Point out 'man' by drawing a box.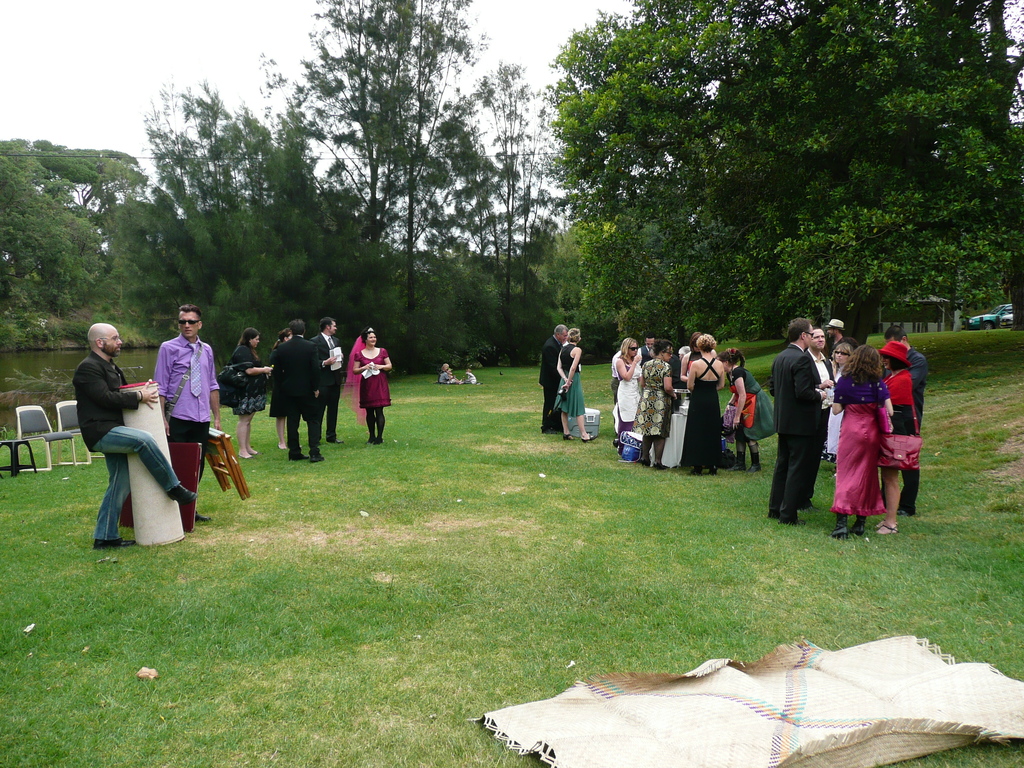
666/351/681/411.
